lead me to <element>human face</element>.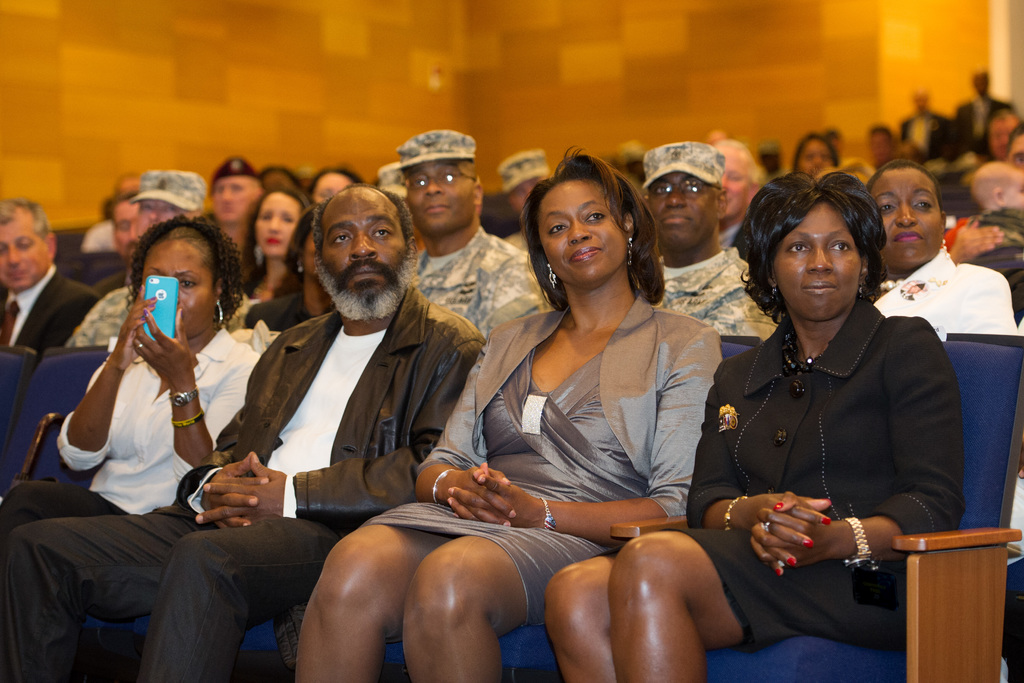
Lead to [left=719, top=165, right=750, bottom=217].
